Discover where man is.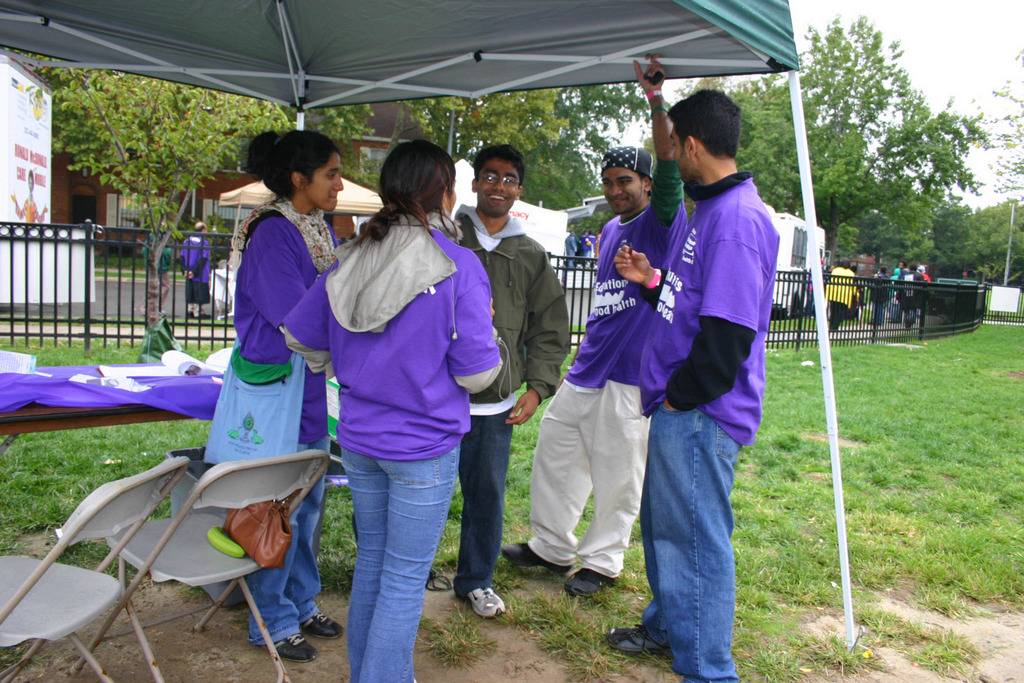
Discovered at pyautogui.locateOnScreen(501, 53, 692, 600).
